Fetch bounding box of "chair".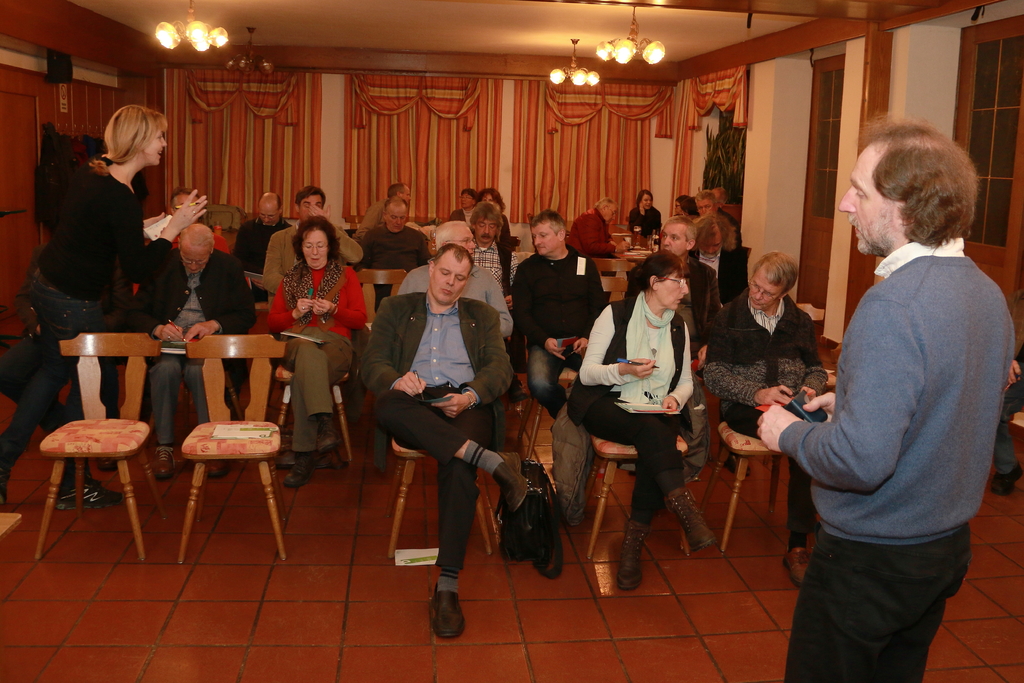
Bbox: 509 362 582 466.
